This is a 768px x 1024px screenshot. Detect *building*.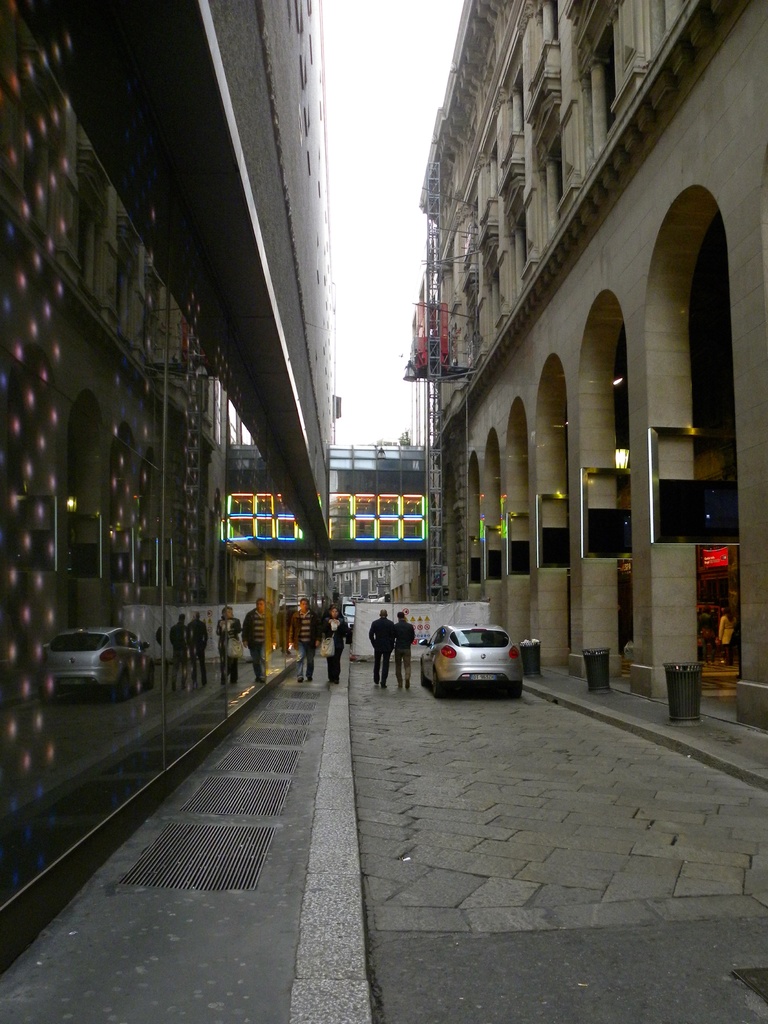
[236,556,419,610].
